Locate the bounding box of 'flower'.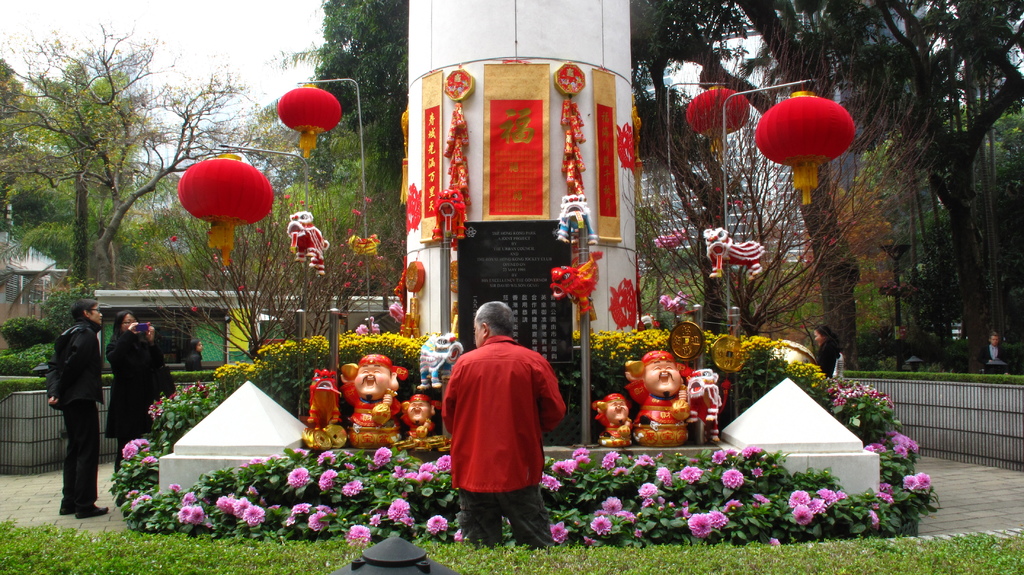
Bounding box: x1=316 y1=449 x2=337 y2=466.
